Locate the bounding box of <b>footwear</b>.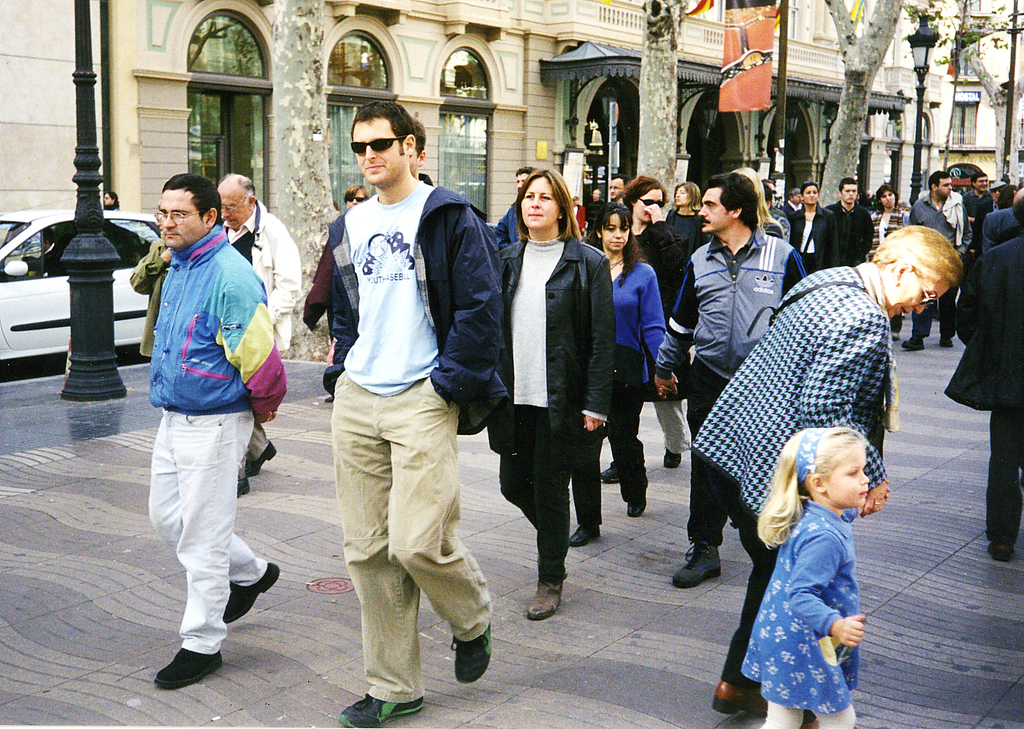
Bounding box: box(901, 338, 927, 348).
